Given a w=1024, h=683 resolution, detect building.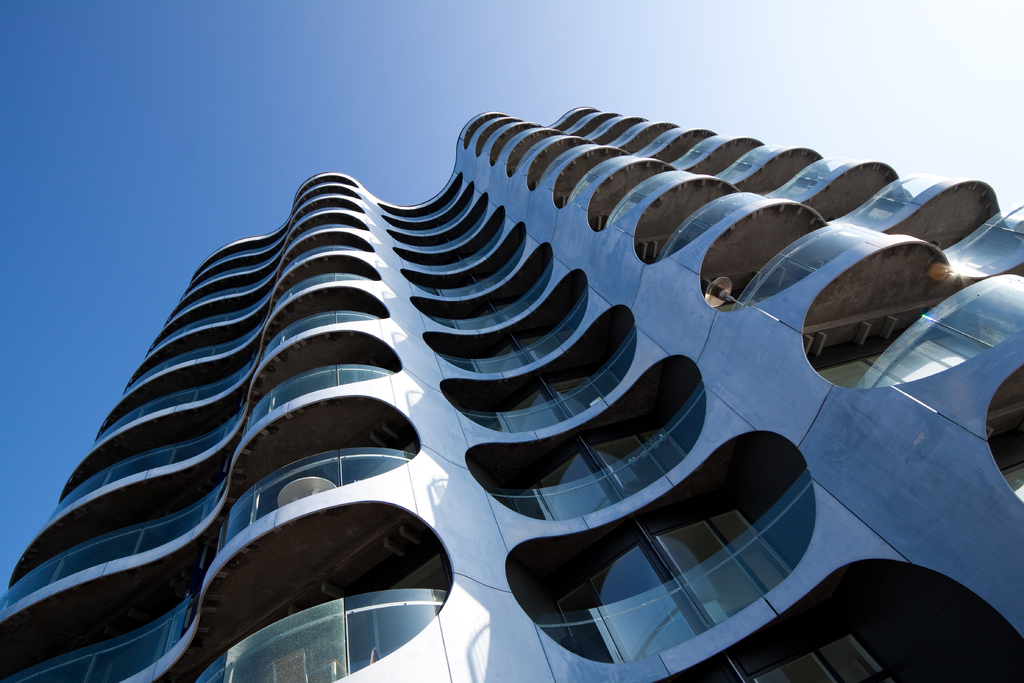
0:96:1023:682.
